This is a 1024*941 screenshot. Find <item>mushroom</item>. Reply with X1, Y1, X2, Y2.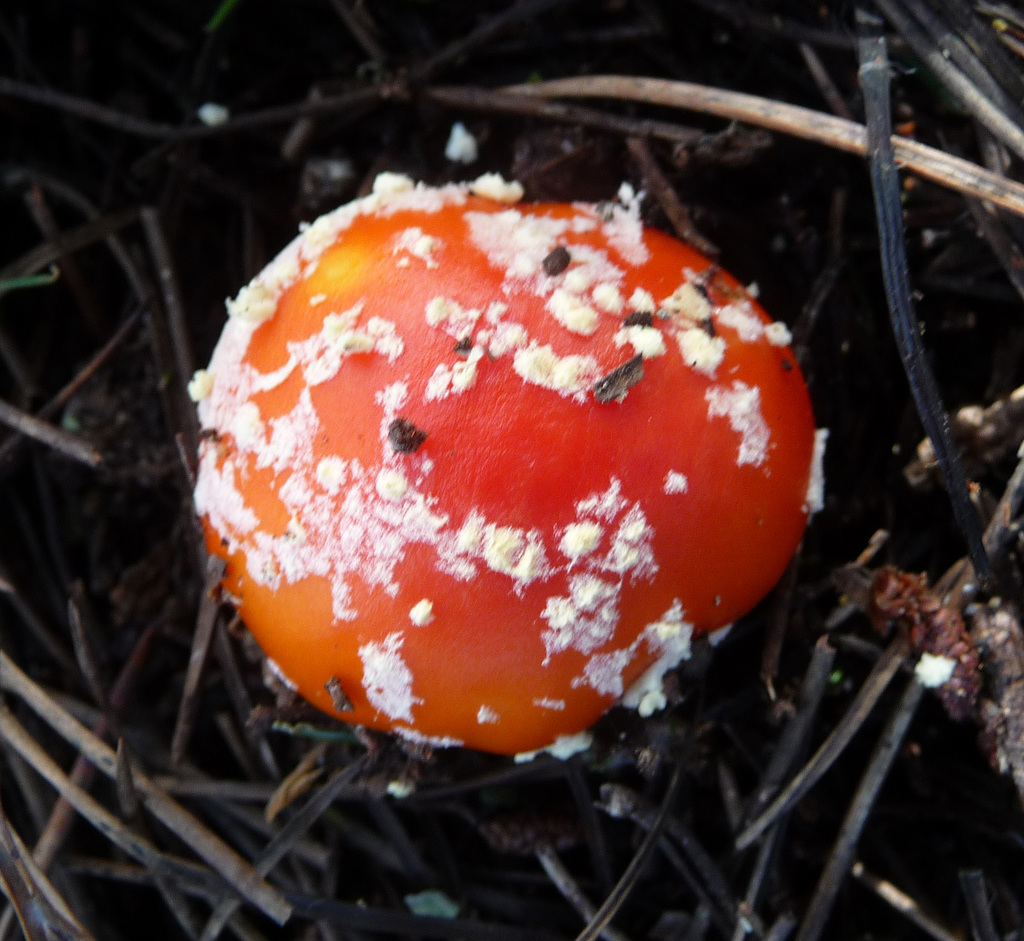
154, 163, 823, 793.
